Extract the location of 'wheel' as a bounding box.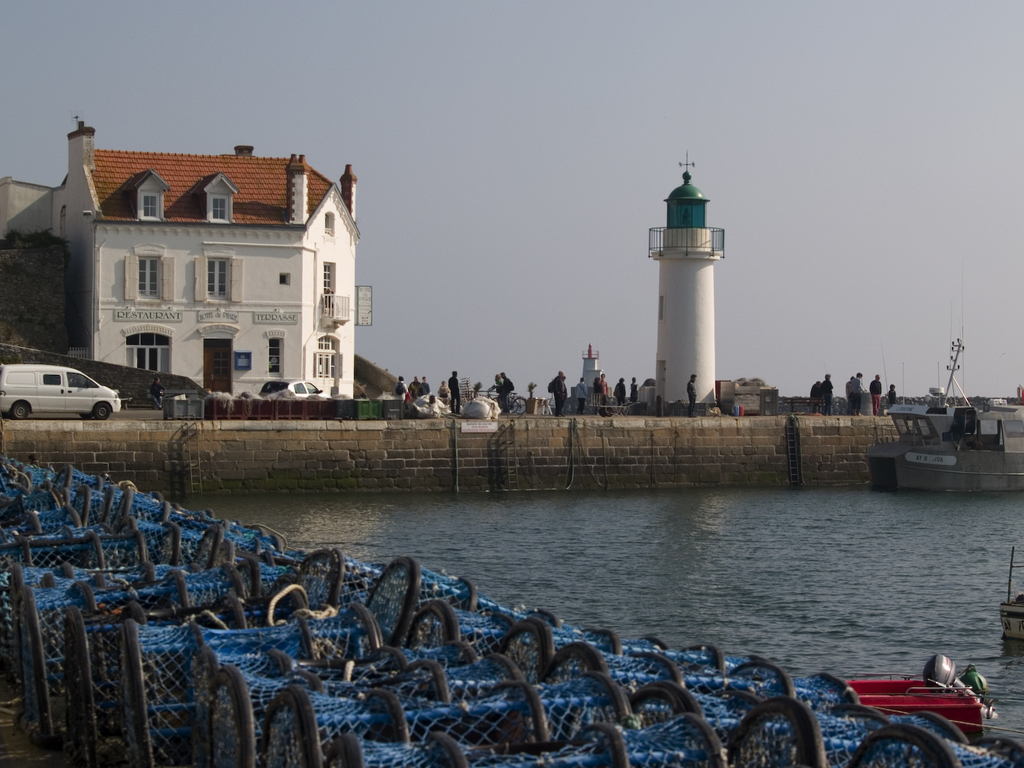
[x1=14, y1=402, x2=27, y2=415].
